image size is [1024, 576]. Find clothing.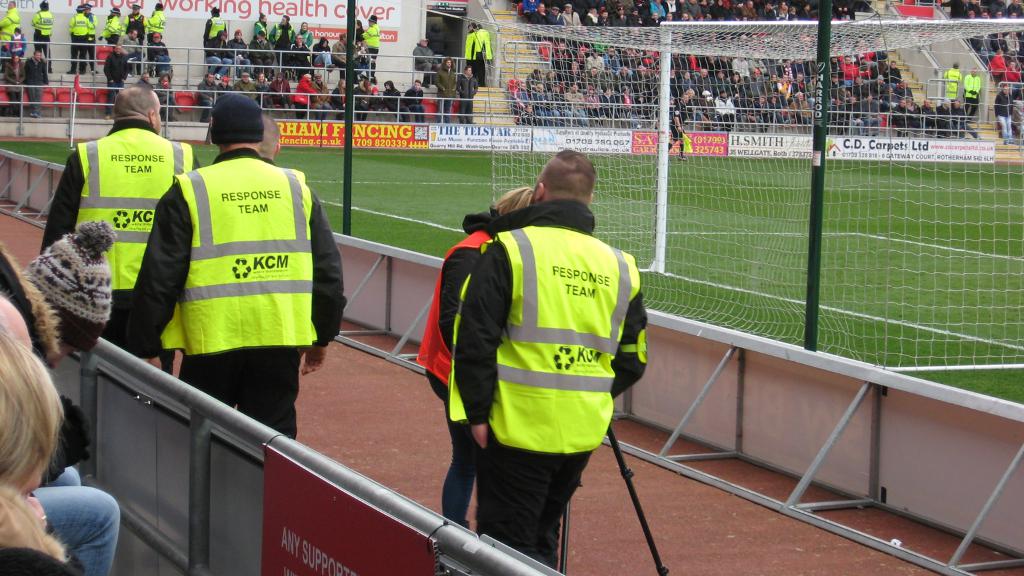
(left=467, top=26, right=481, bottom=77).
